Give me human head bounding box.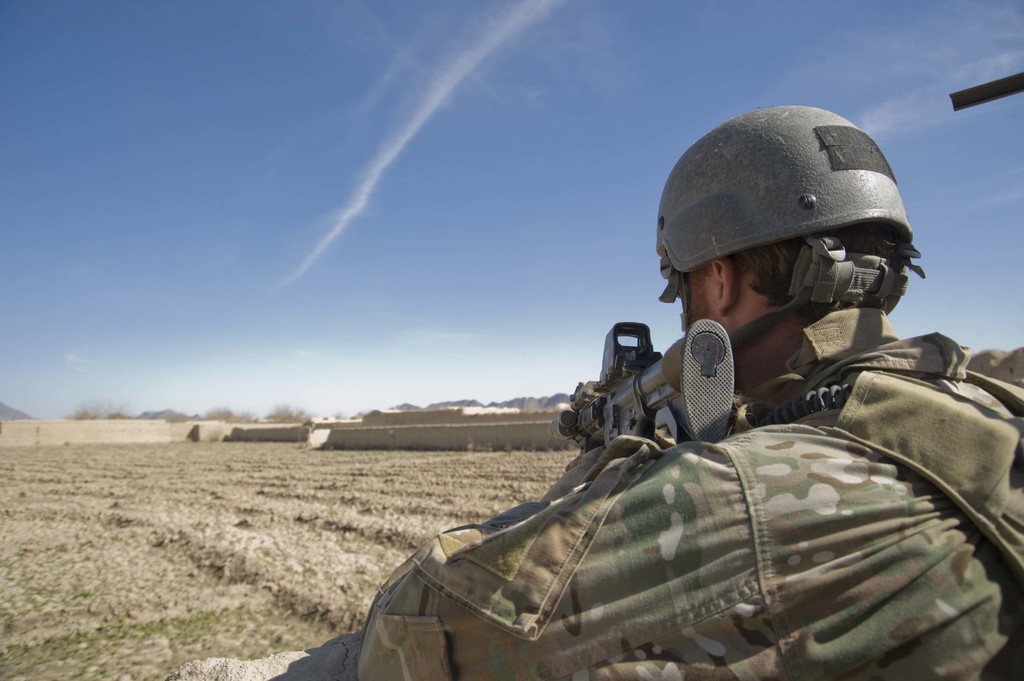
(left=650, top=118, right=928, bottom=374).
